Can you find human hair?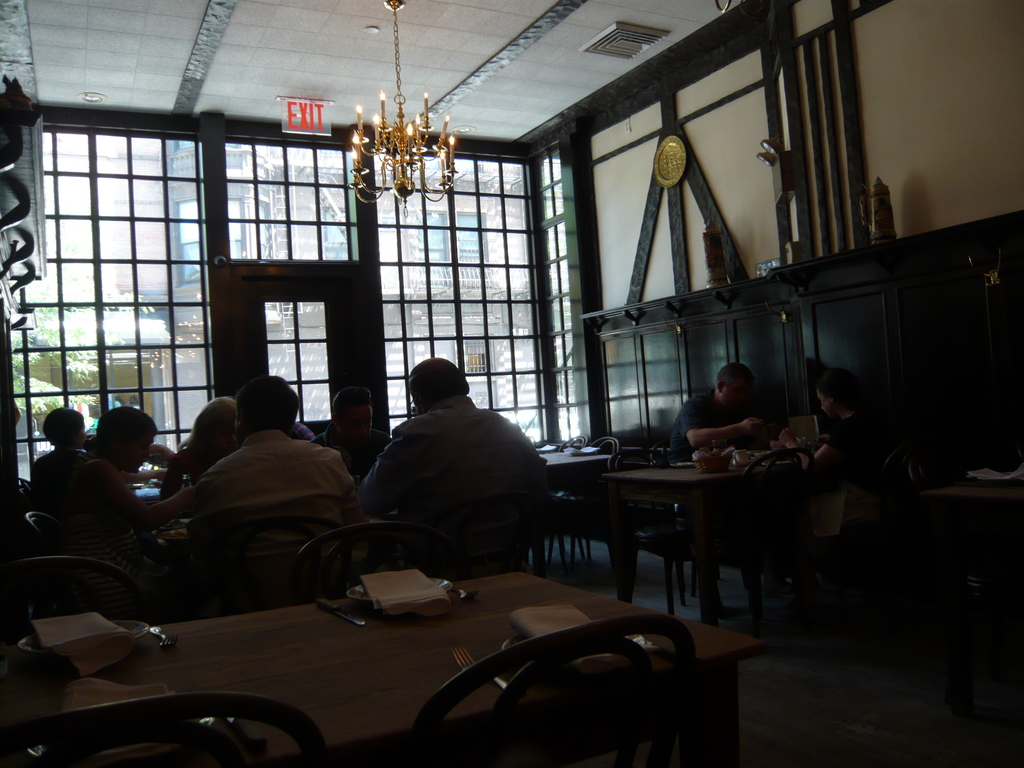
Yes, bounding box: bbox=(712, 358, 752, 400).
